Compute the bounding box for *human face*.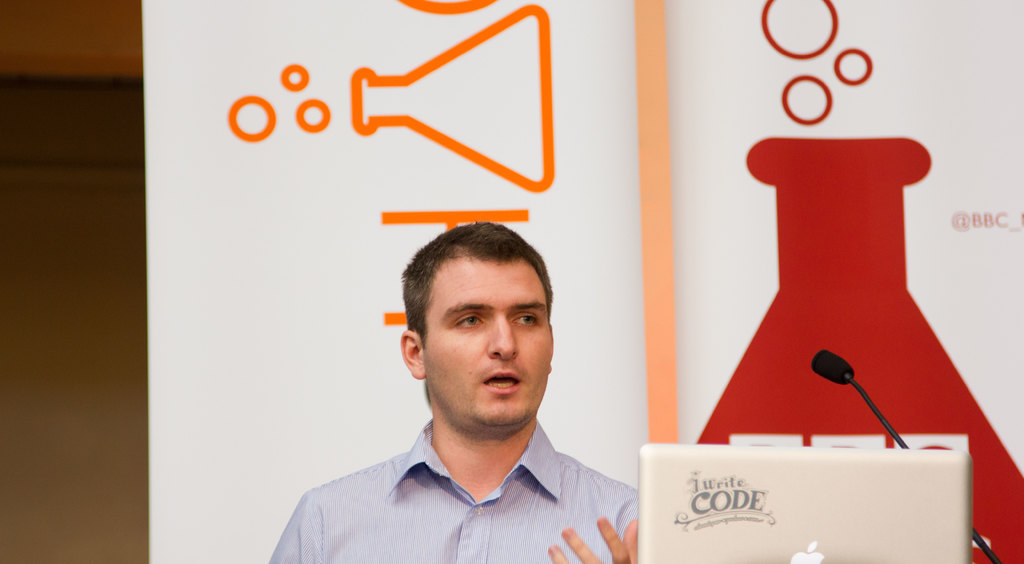
(left=417, top=239, right=547, bottom=438).
